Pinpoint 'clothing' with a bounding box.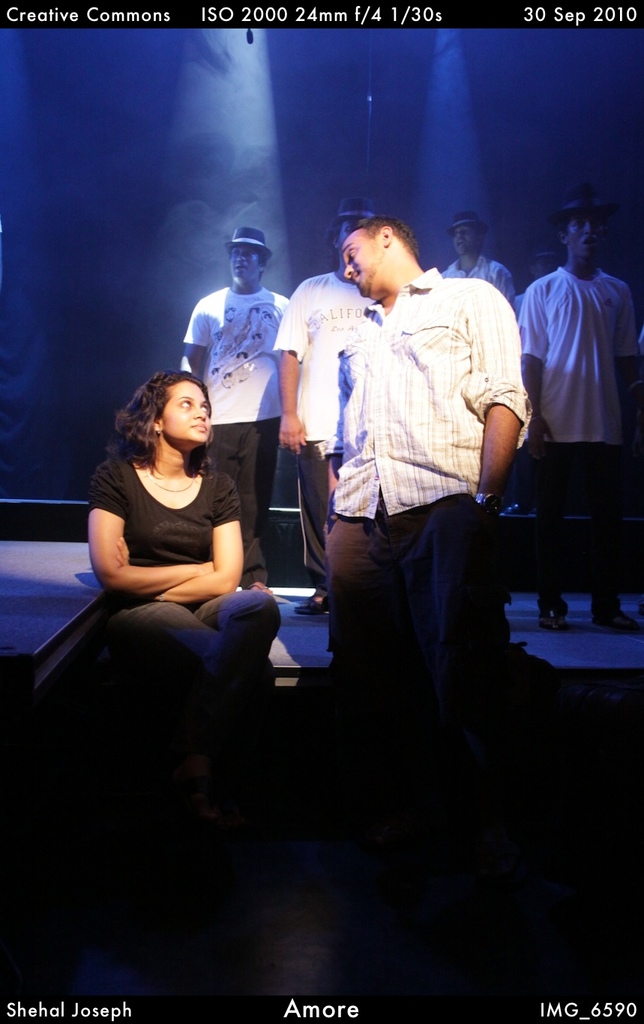
(287,215,532,681).
